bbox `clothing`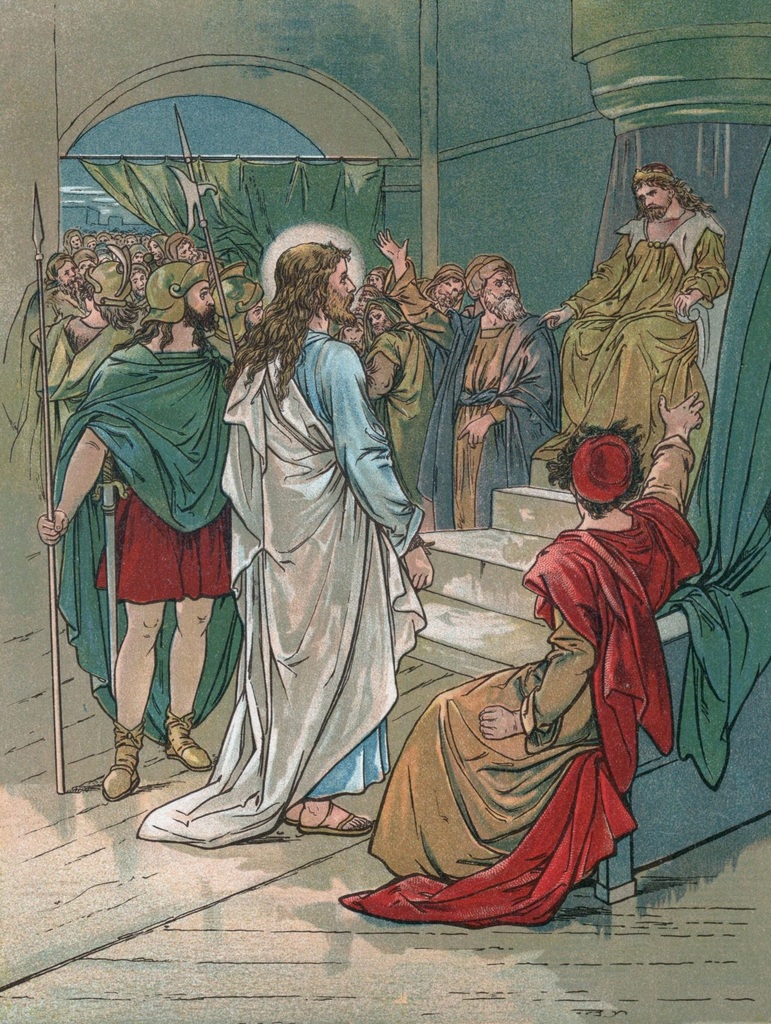
<bbox>336, 428, 704, 902</bbox>
